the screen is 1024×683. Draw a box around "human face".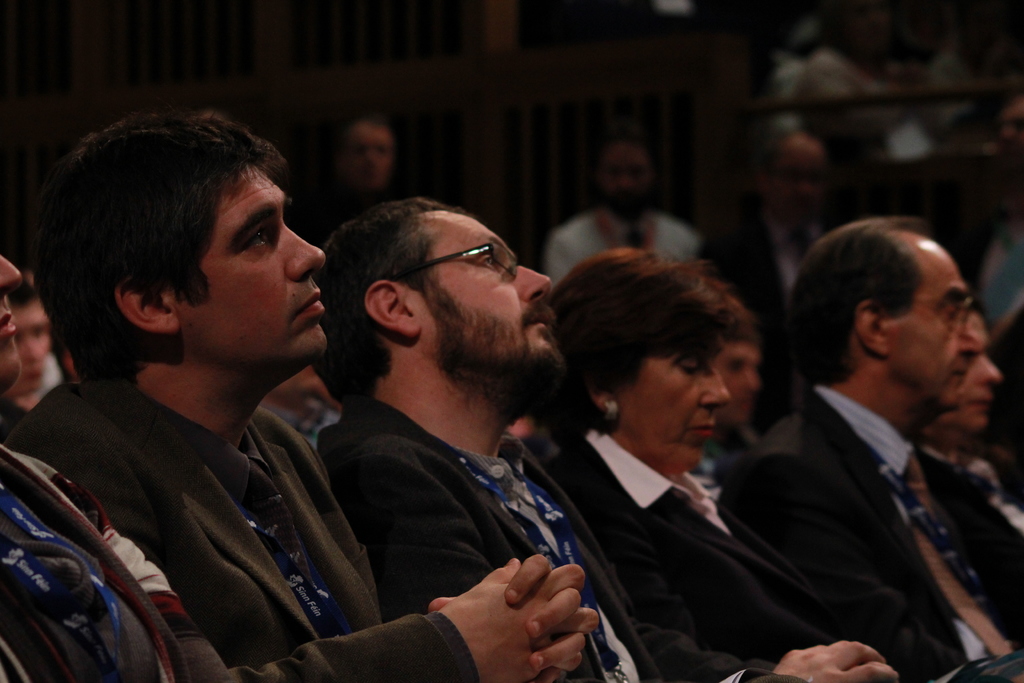
Rect(0, 252, 20, 396).
